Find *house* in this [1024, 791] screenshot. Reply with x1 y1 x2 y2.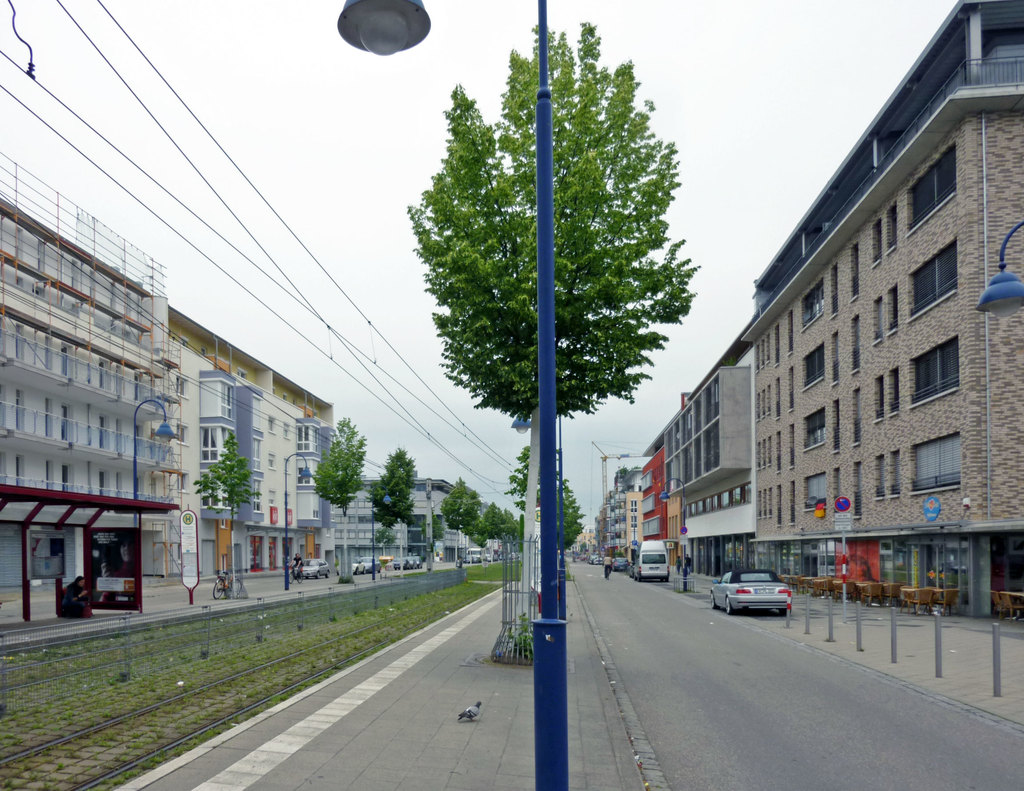
656 0 1023 618.
